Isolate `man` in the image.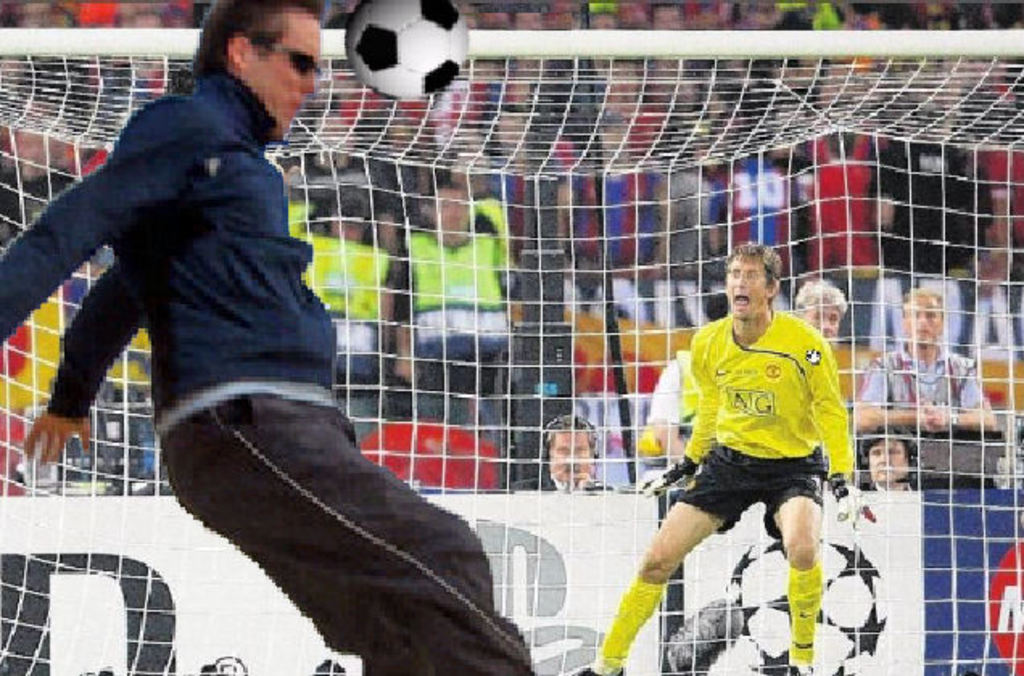
Isolated region: Rect(396, 187, 525, 420).
